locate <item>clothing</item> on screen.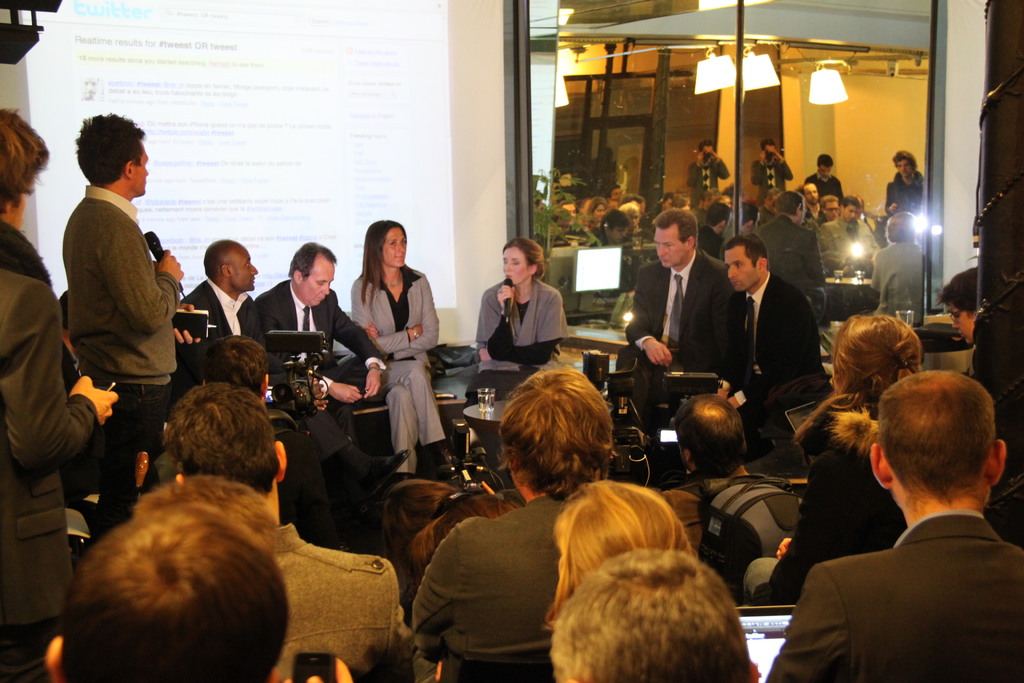
On screen at l=624, t=251, r=729, b=434.
